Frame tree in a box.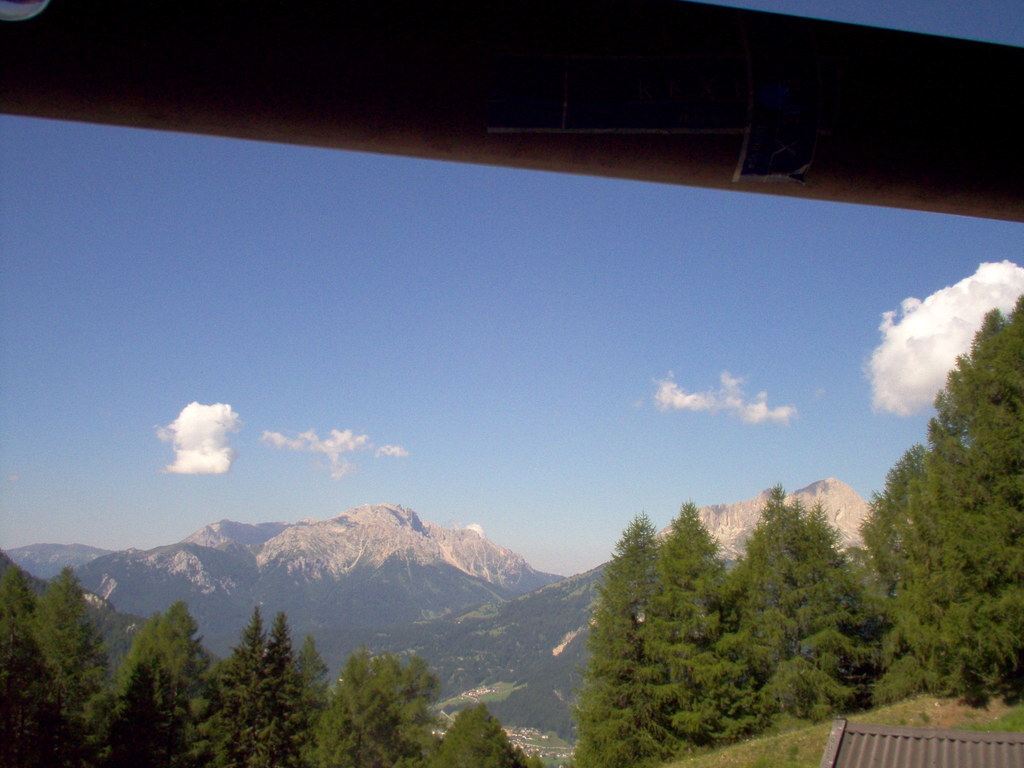
(x1=225, y1=611, x2=269, y2=692).
